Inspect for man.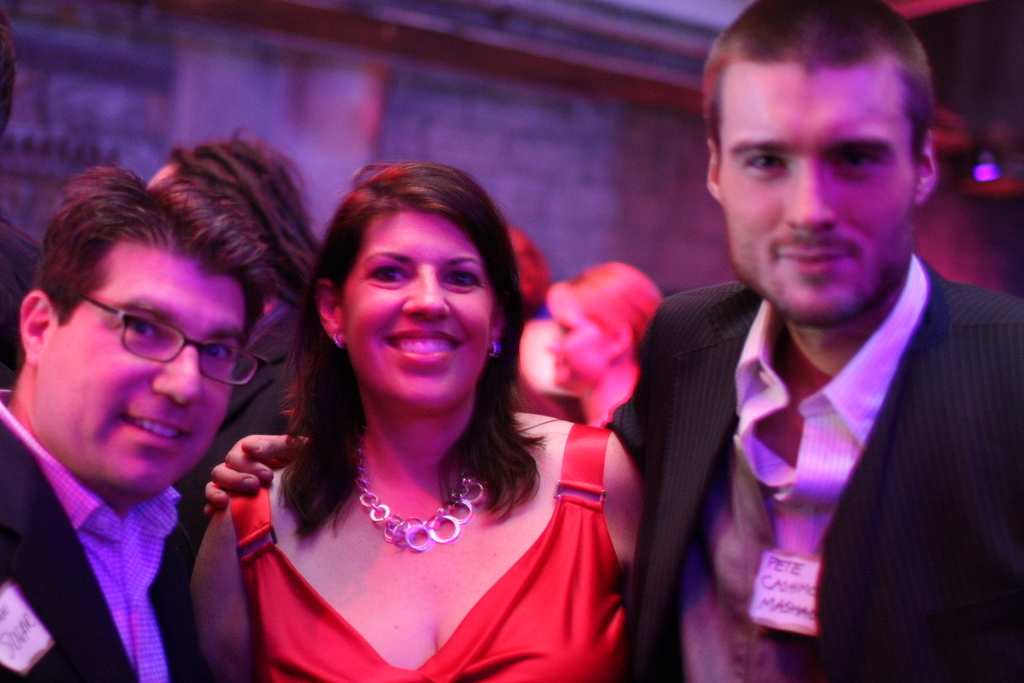
Inspection: region(0, 165, 282, 682).
